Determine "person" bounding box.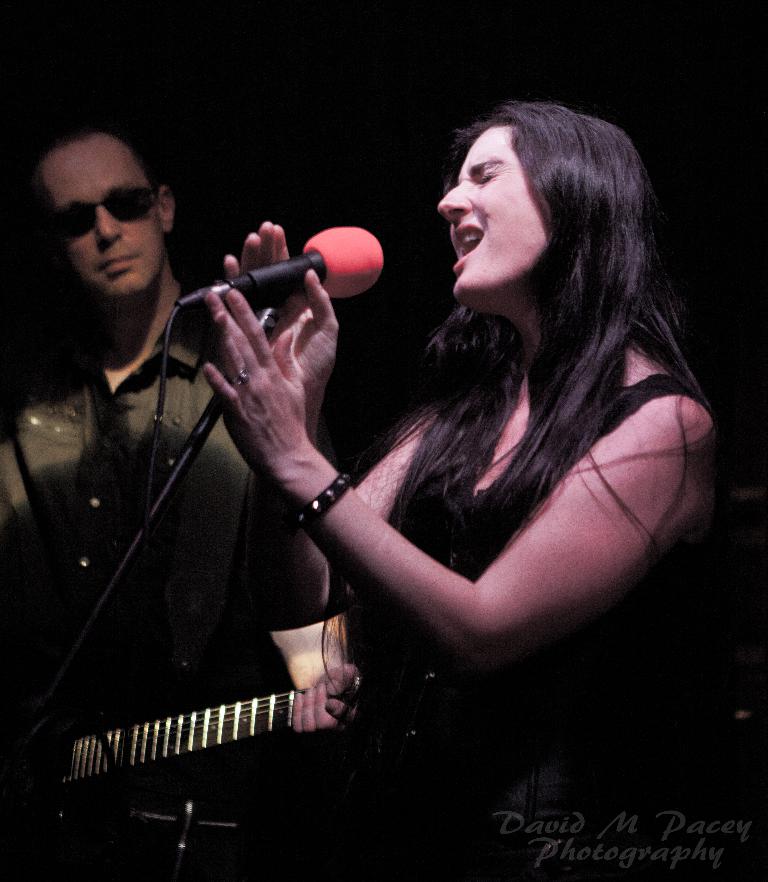
Determined: box=[0, 134, 359, 877].
